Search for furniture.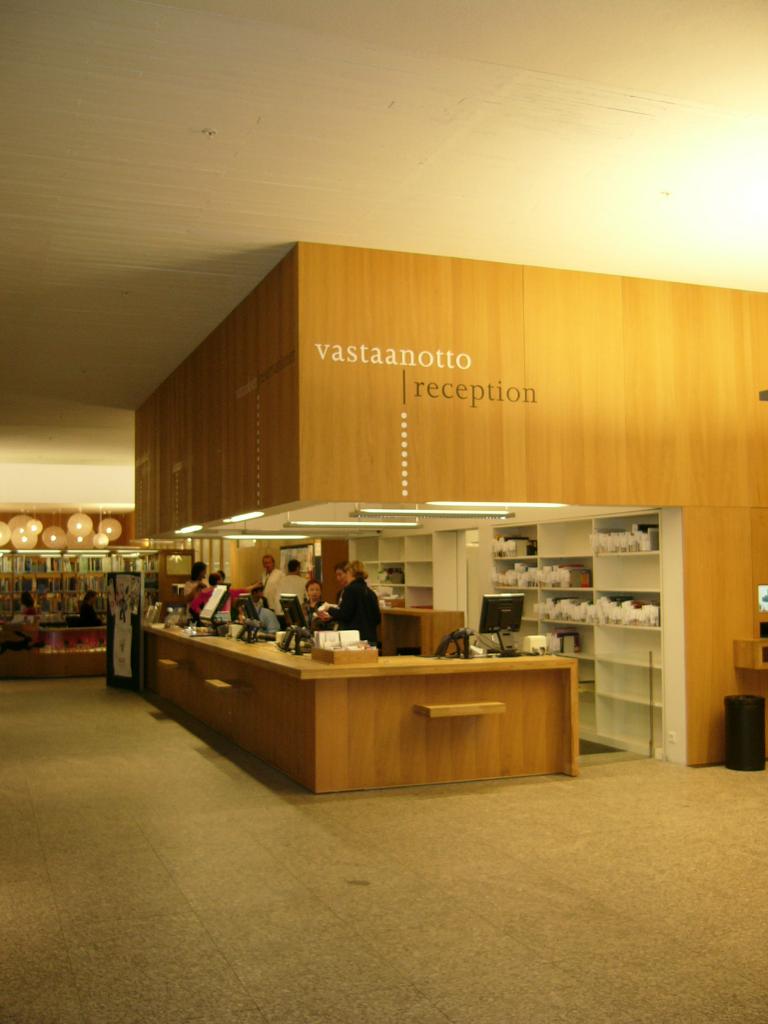
Found at pyautogui.locateOnScreen(140, 613, 580, 797).
